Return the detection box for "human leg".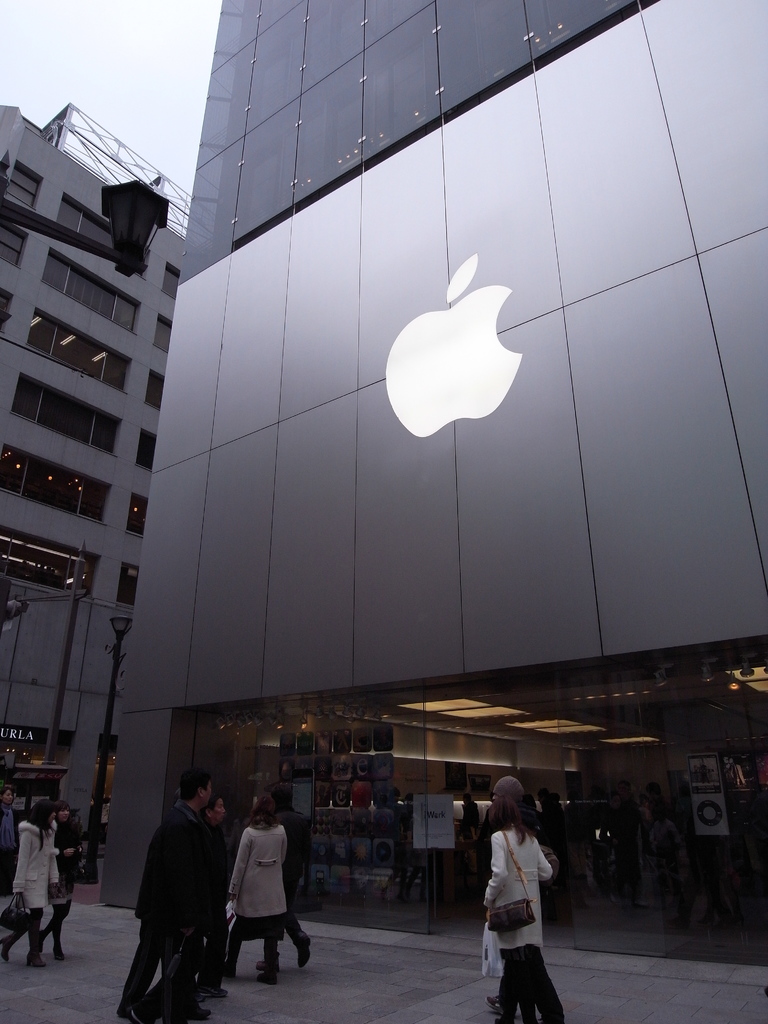
bbox(0, 929, 17, 962).
